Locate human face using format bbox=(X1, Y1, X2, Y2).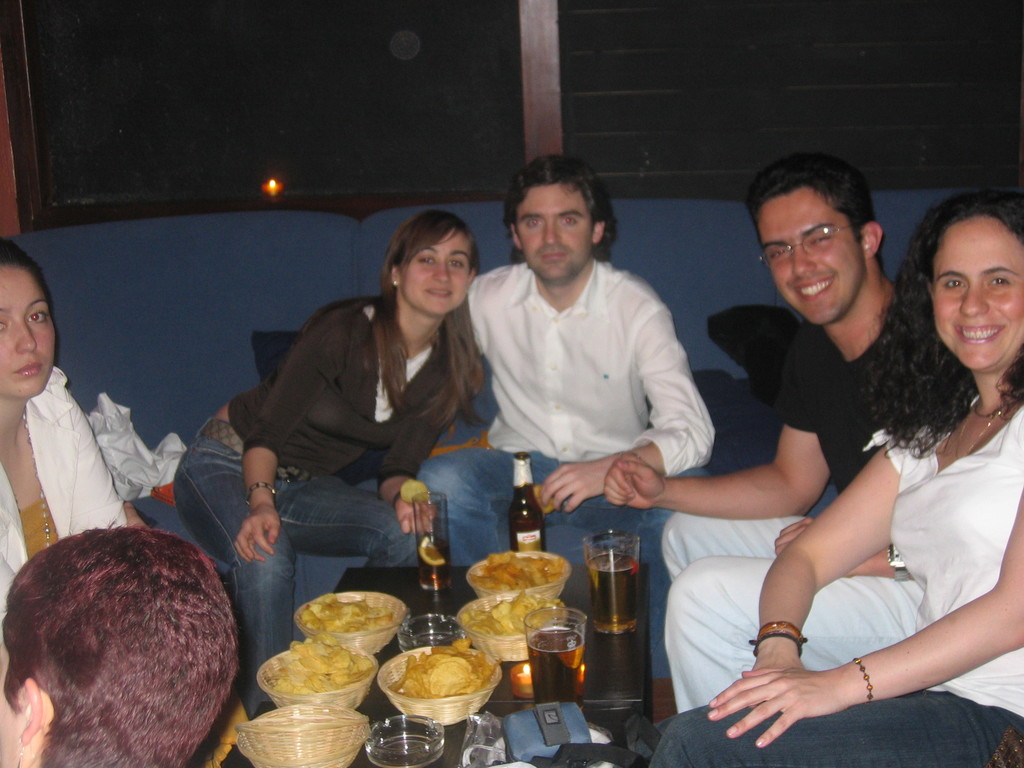
bbox=(932, 220, 1023, 367).
